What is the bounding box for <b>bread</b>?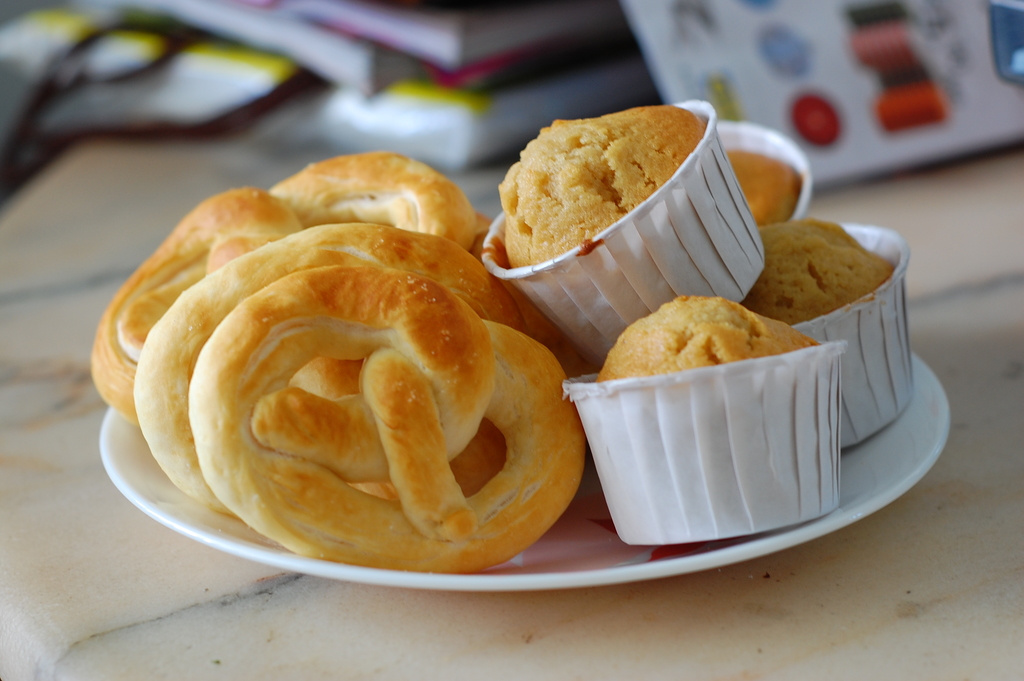
<box>190,270,584,573</box>.
